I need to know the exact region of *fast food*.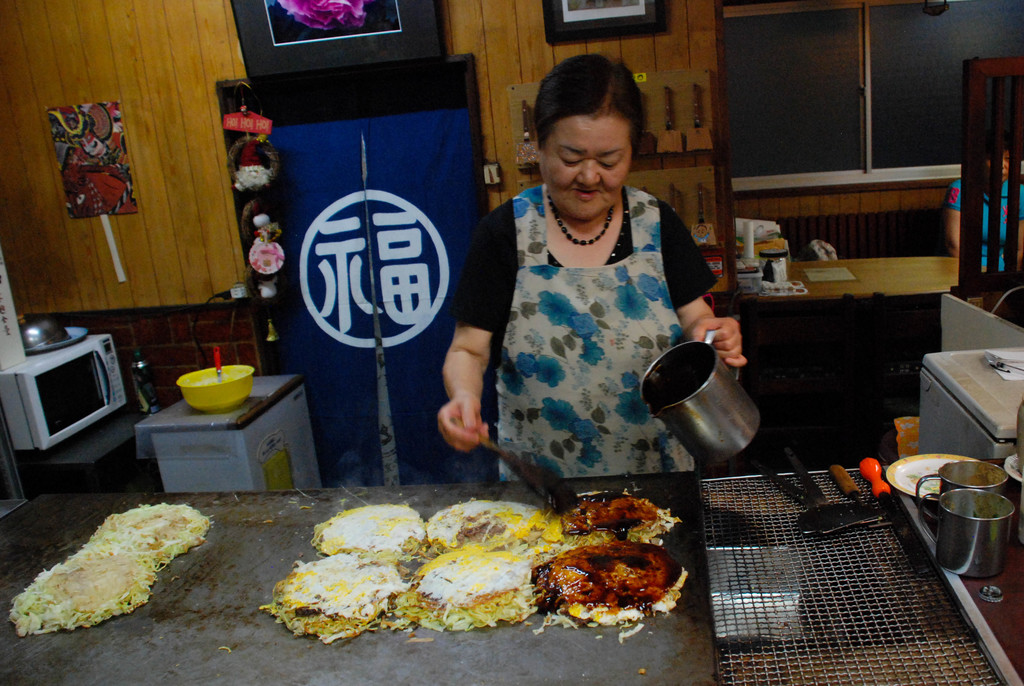
Region: (271,550,410,640).
